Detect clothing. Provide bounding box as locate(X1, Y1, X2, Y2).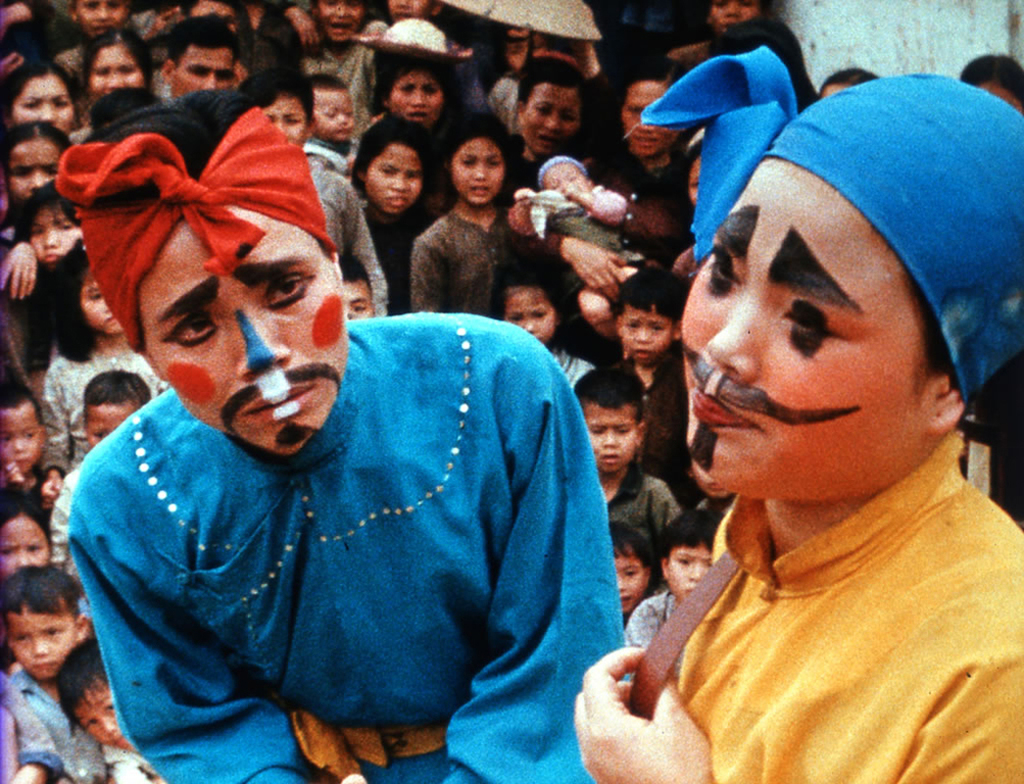
locate(101, 748, 167, 783).
